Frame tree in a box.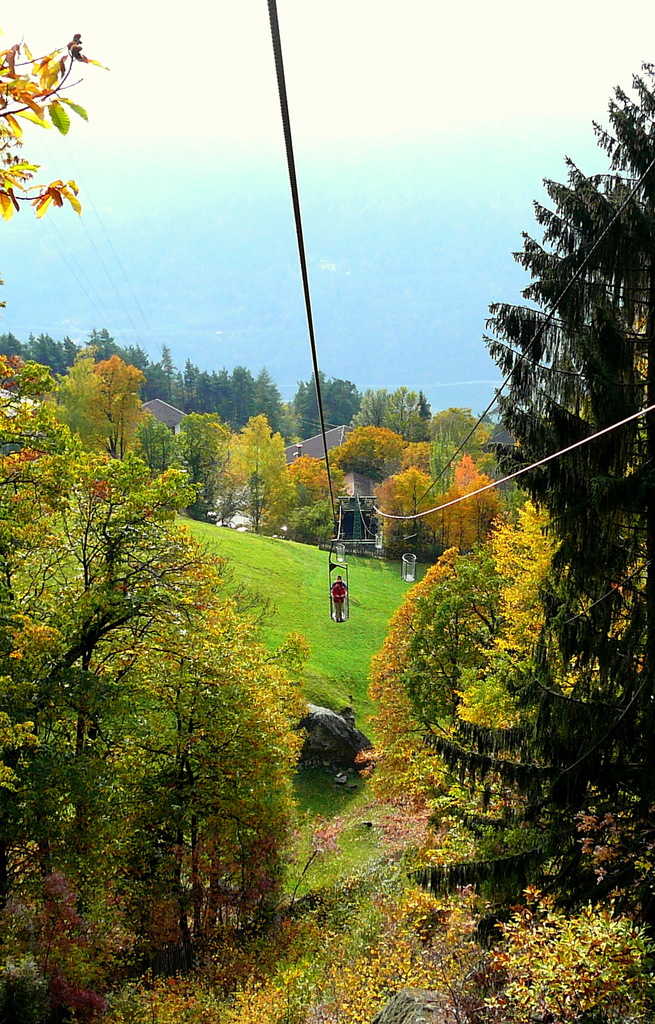
370, 460, 405, 542.
